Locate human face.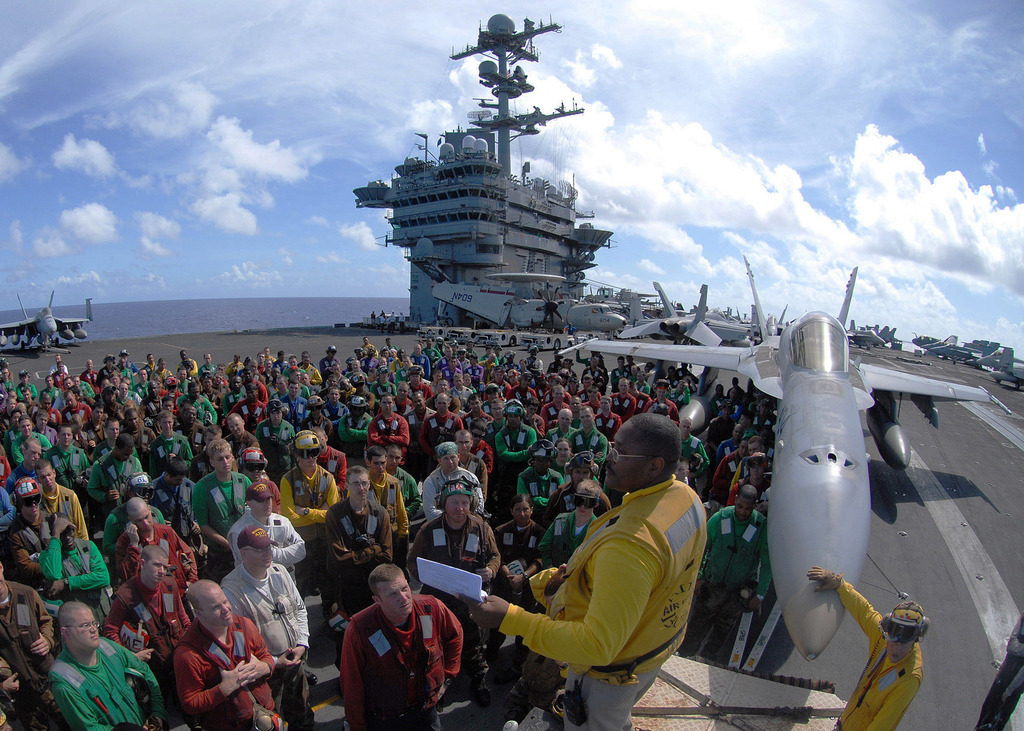
Bounding box: (x1=291, y1=372, x2=298, y2=380).
